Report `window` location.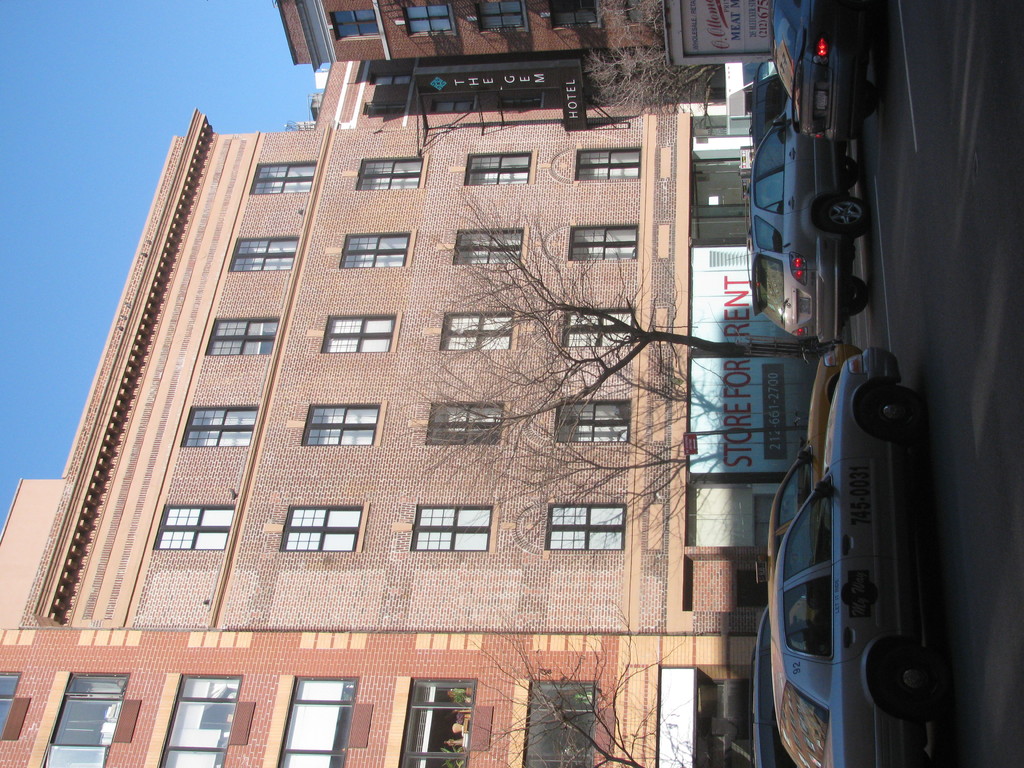
Report: select_region(553, 1, 599, 32).
